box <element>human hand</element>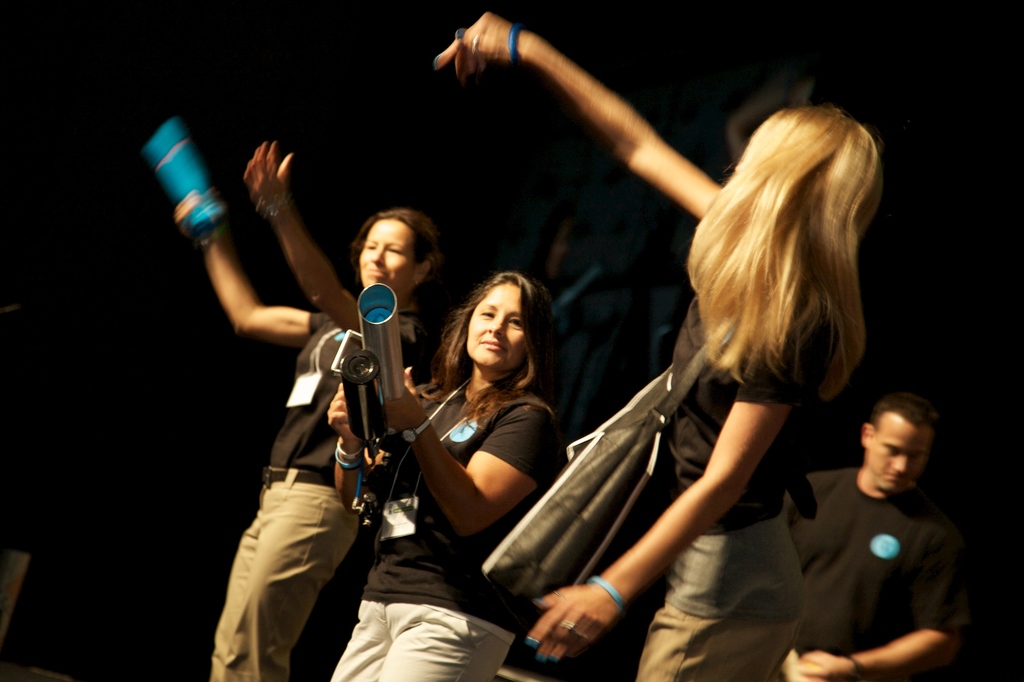
select_region(385, 362, 429, 435)
